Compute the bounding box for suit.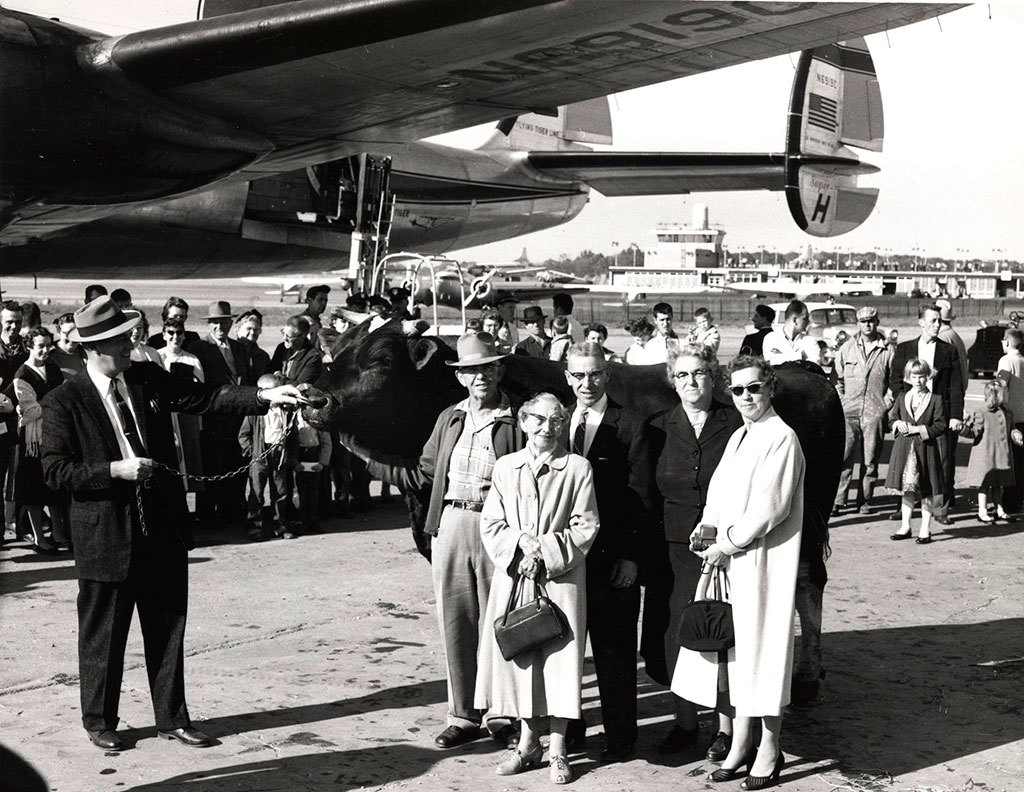
locate(45, 324, 193, 755).
